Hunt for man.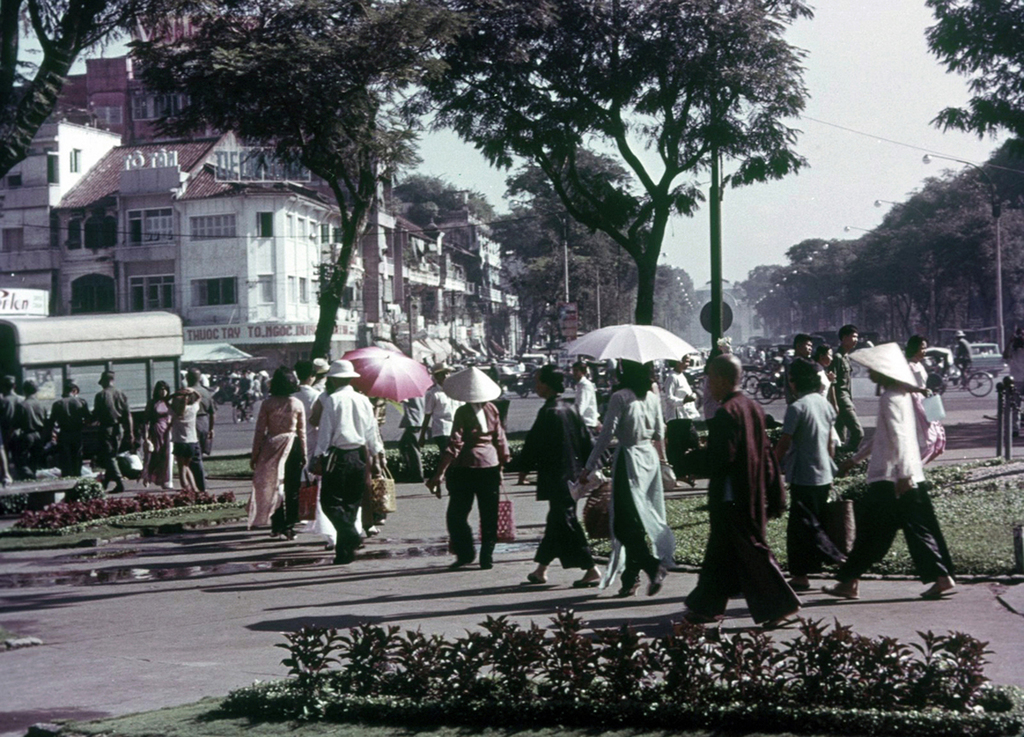
Hunted down at bbox(684, 347, 807, 628).
